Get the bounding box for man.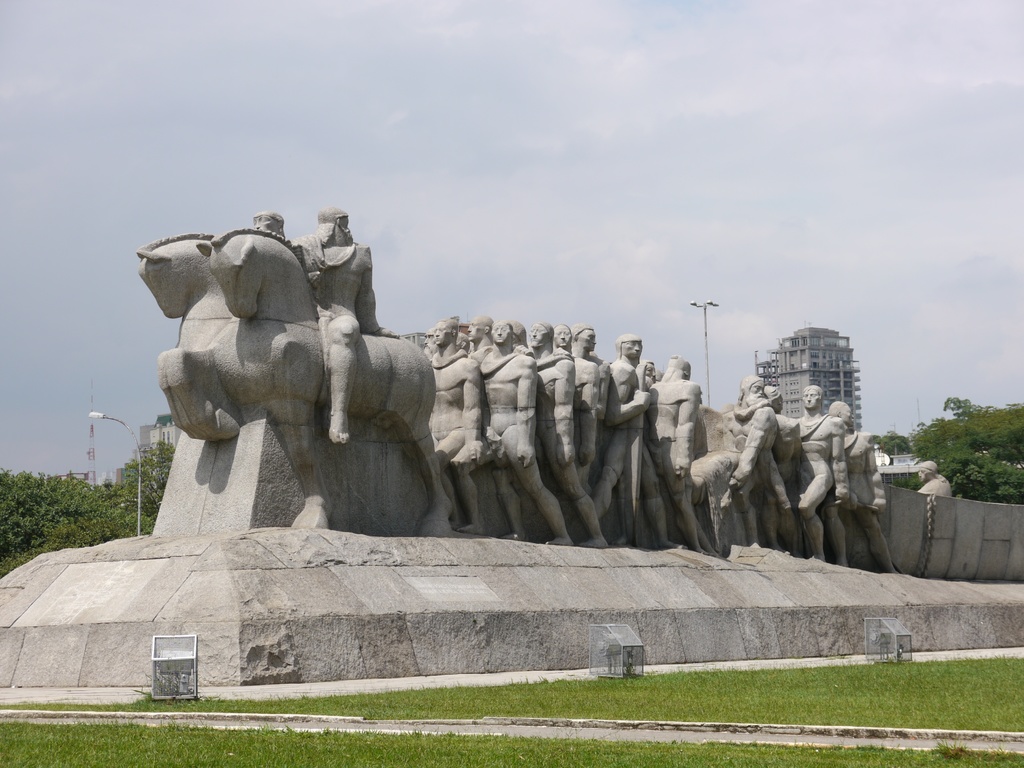
bbox(449, 317, 573, 546).
